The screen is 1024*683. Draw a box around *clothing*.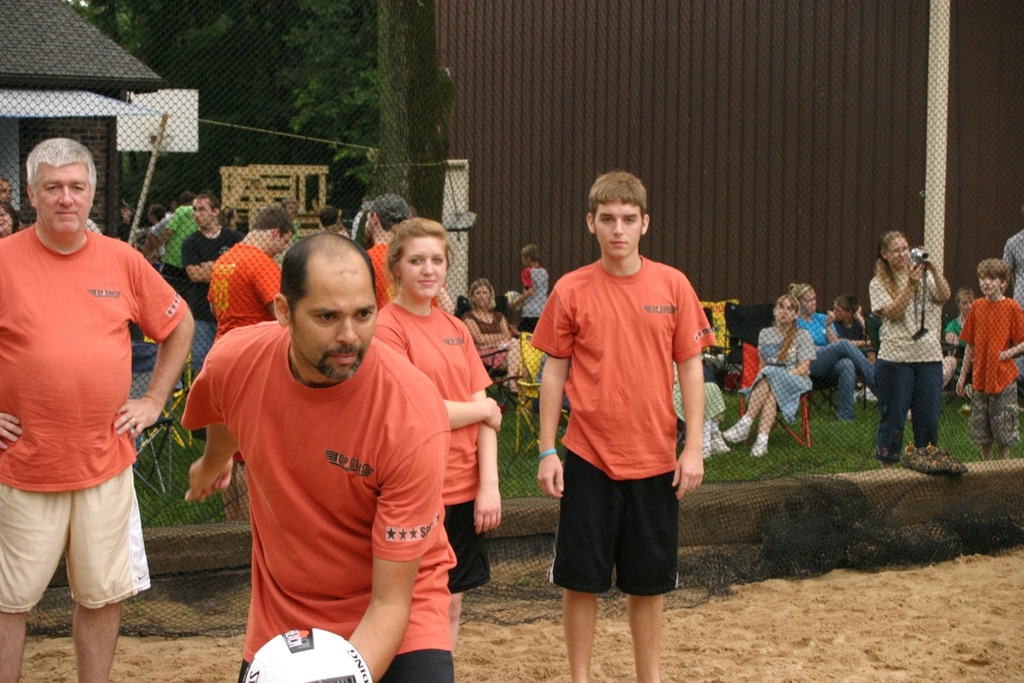
177/328/457/682.
